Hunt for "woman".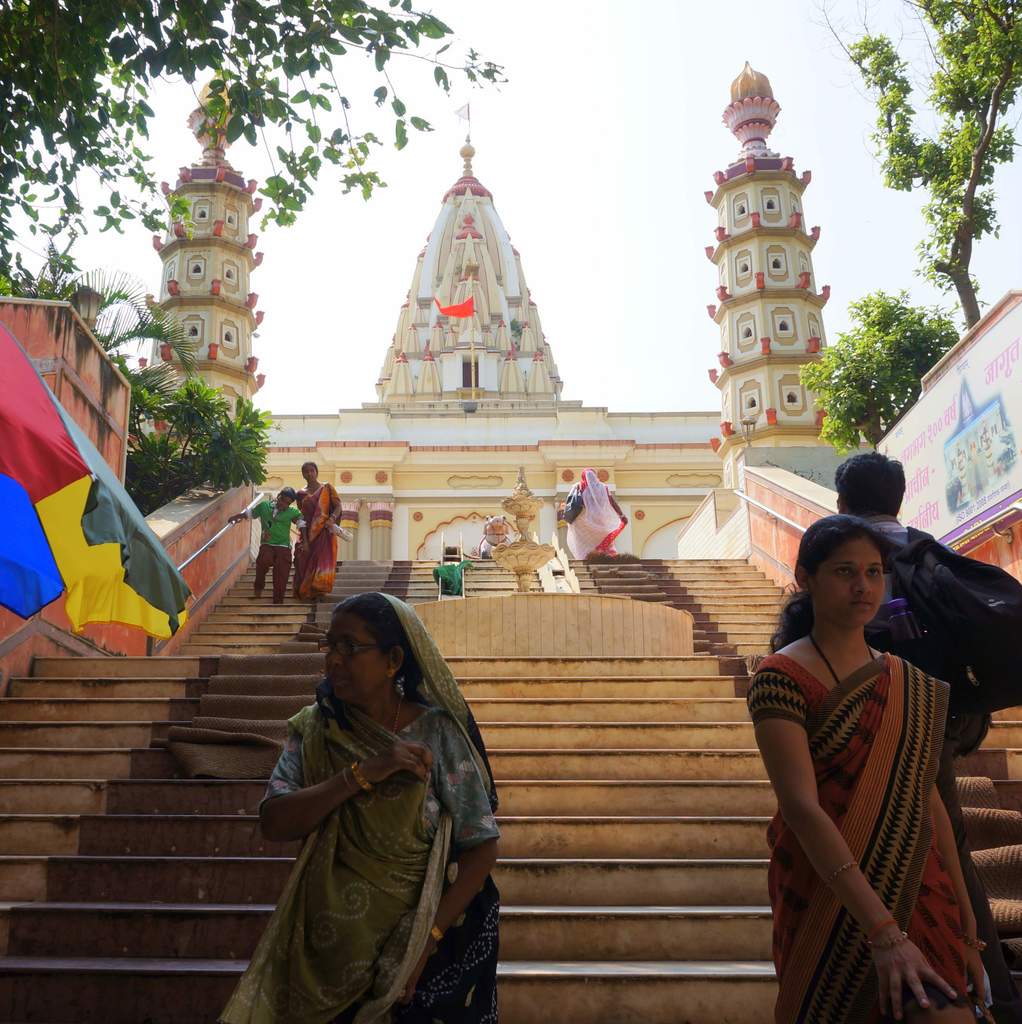
Hunted down at x1=291 y1=456 x2=344 y2=605.
